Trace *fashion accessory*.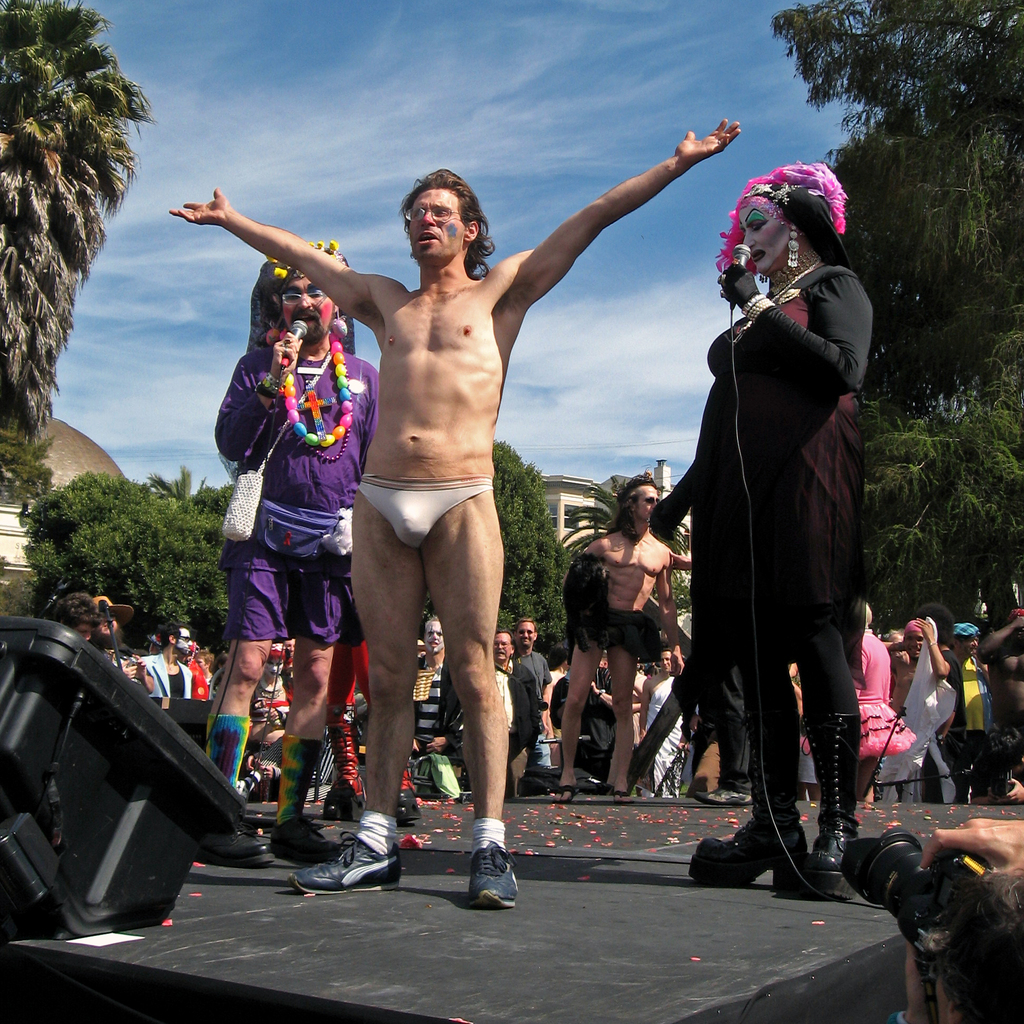
Traced to pyautogui.locateOnScreen(268, 813, 351, 863).
